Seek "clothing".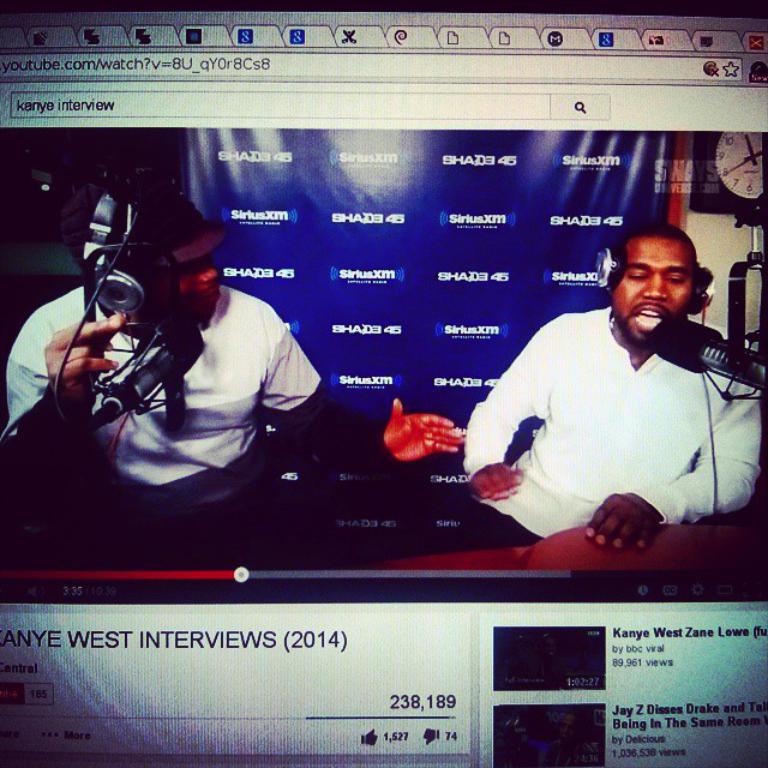
[0,286,386,570].
